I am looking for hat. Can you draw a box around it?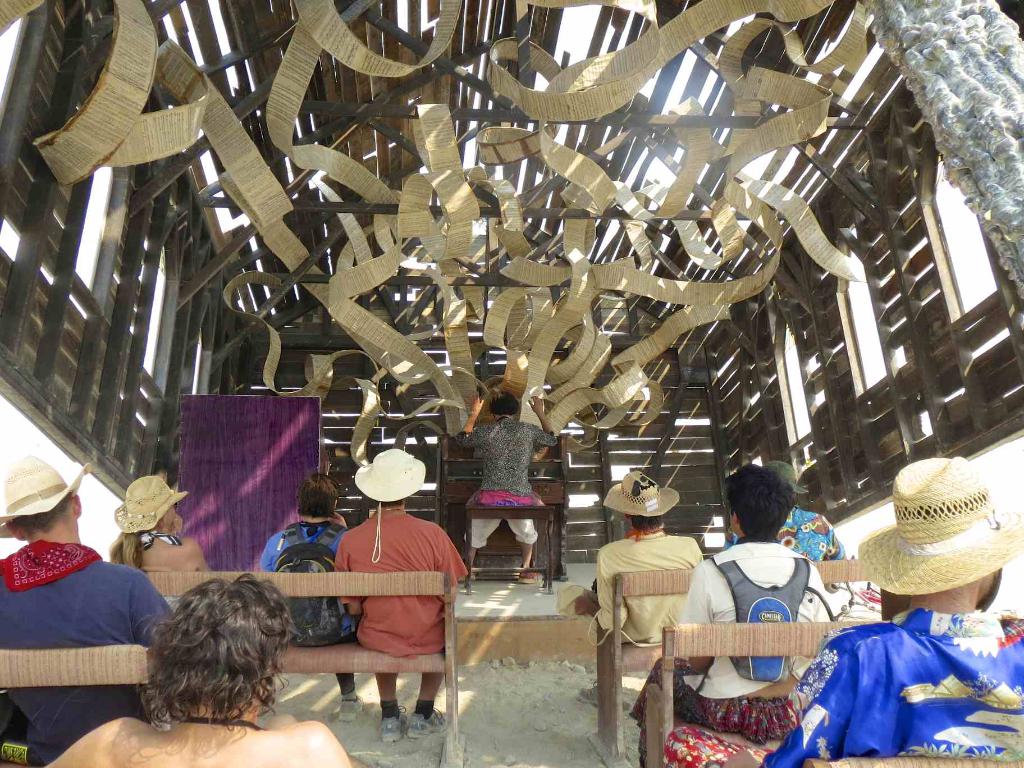
Sure, the bounding box is locate(852, 451, 1023, 597).
